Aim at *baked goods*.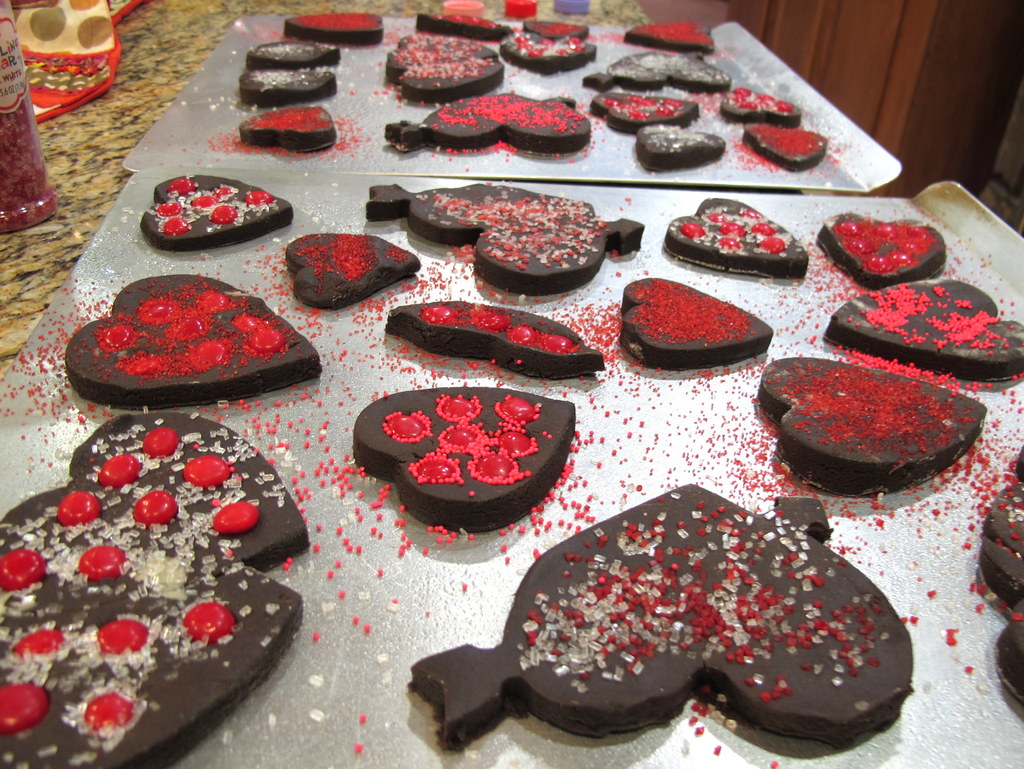
Aimed at bbox=(367, 180, 645, 293).
